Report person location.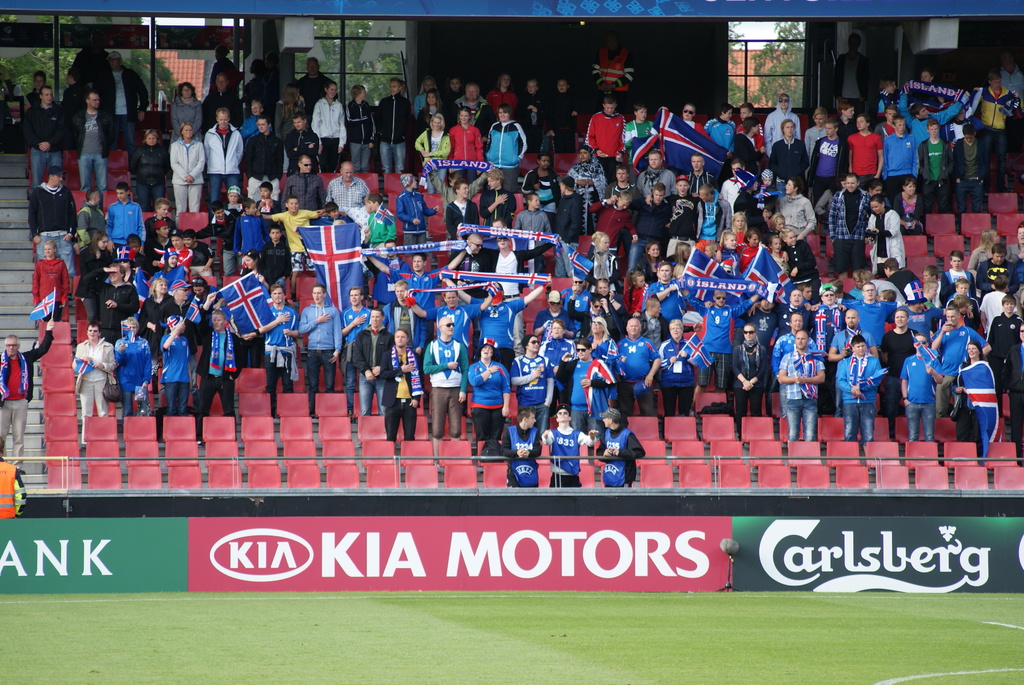
Report: 689 152 712 188.
